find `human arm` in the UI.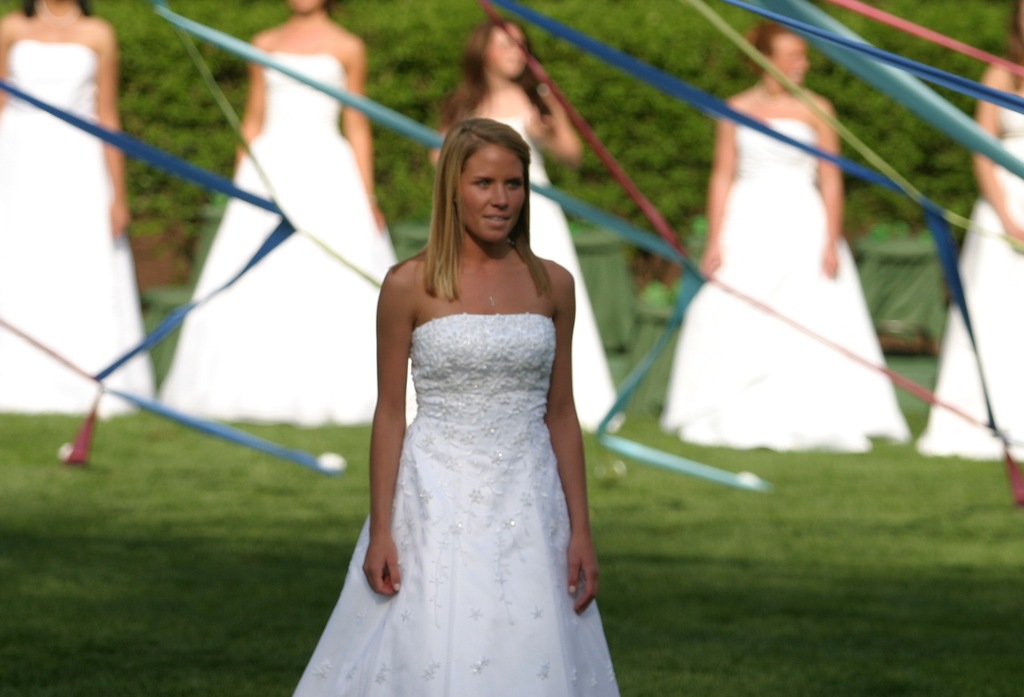
UI element at <box>235,35,265,159</box>.
